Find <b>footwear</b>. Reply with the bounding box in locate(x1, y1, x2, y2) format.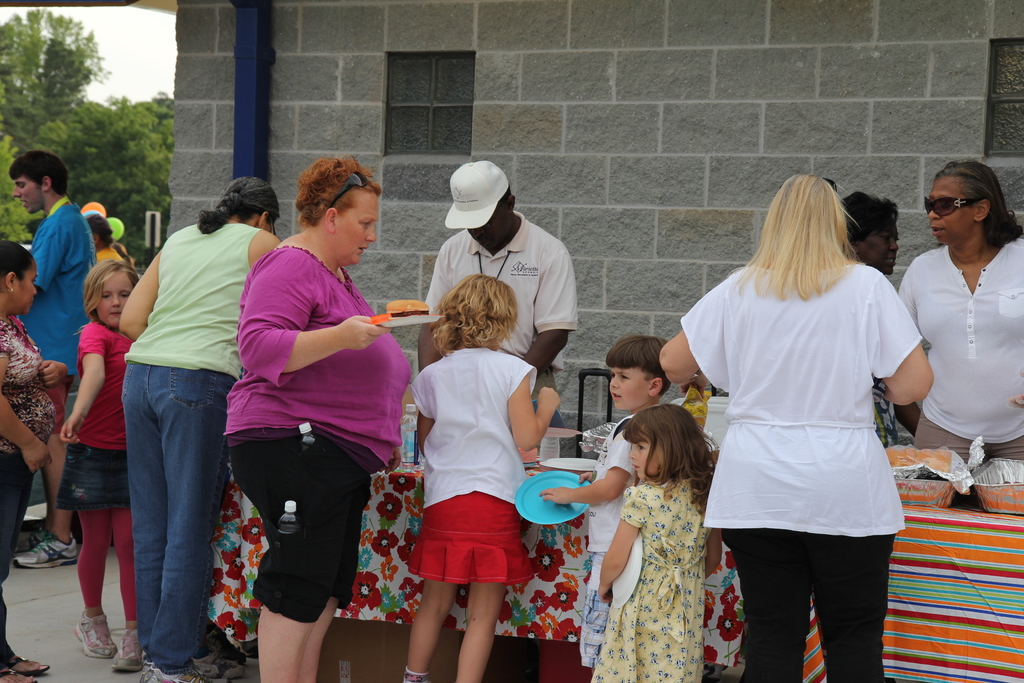
locate(109, 629, 140, 671).
